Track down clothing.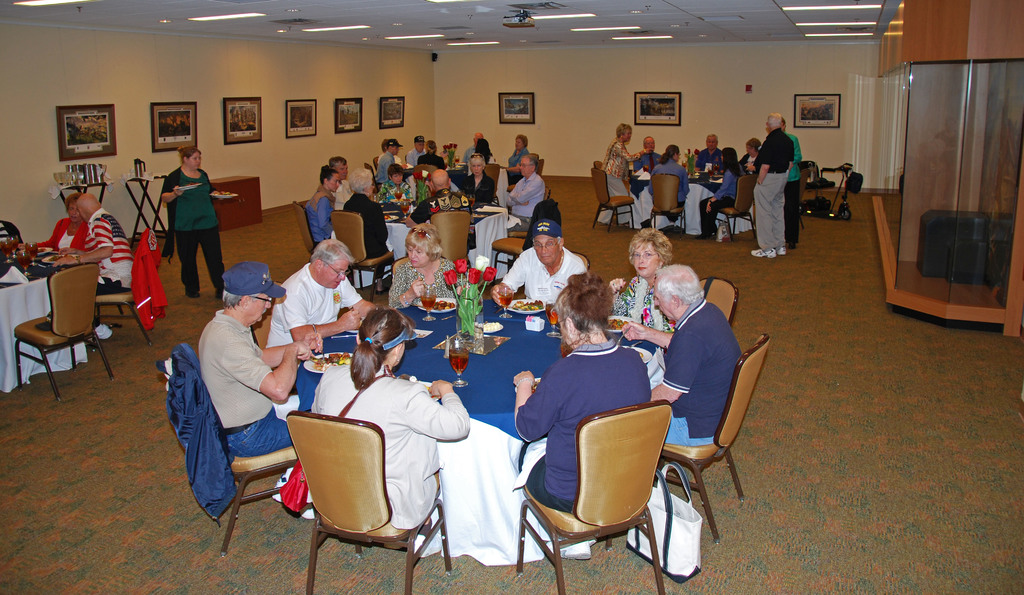
Tracked to crop(305, 183, 335, 244).
